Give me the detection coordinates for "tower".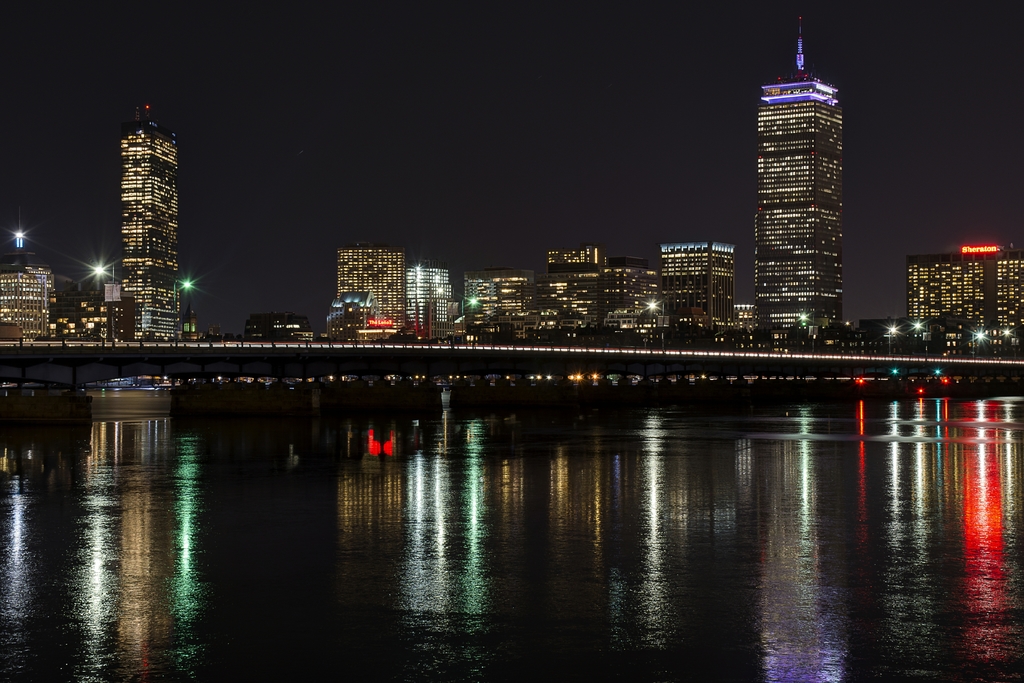
{"x1": 735, "y1": 24, "x2": 873, "y2": 327}.
